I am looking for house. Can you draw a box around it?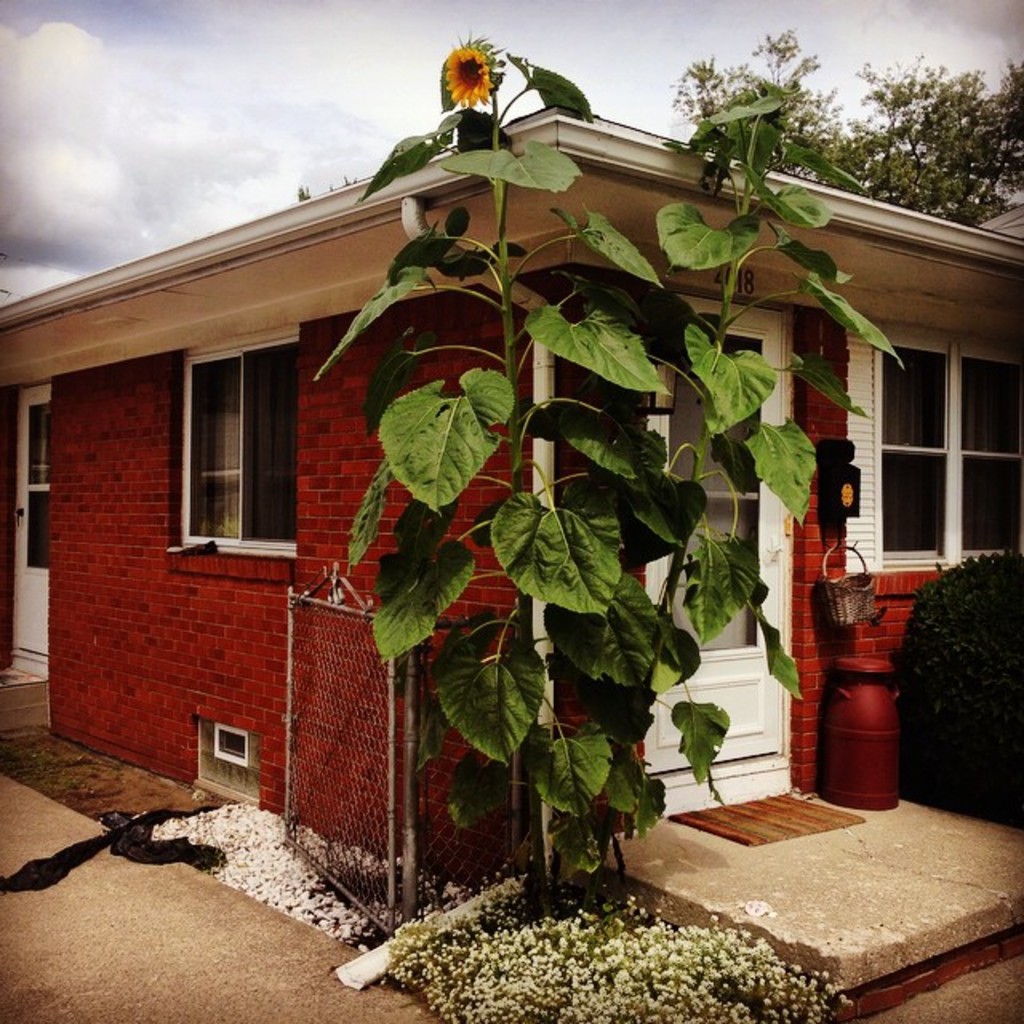
Sure, the bounding box is detection(22, 24, 946, 936).
